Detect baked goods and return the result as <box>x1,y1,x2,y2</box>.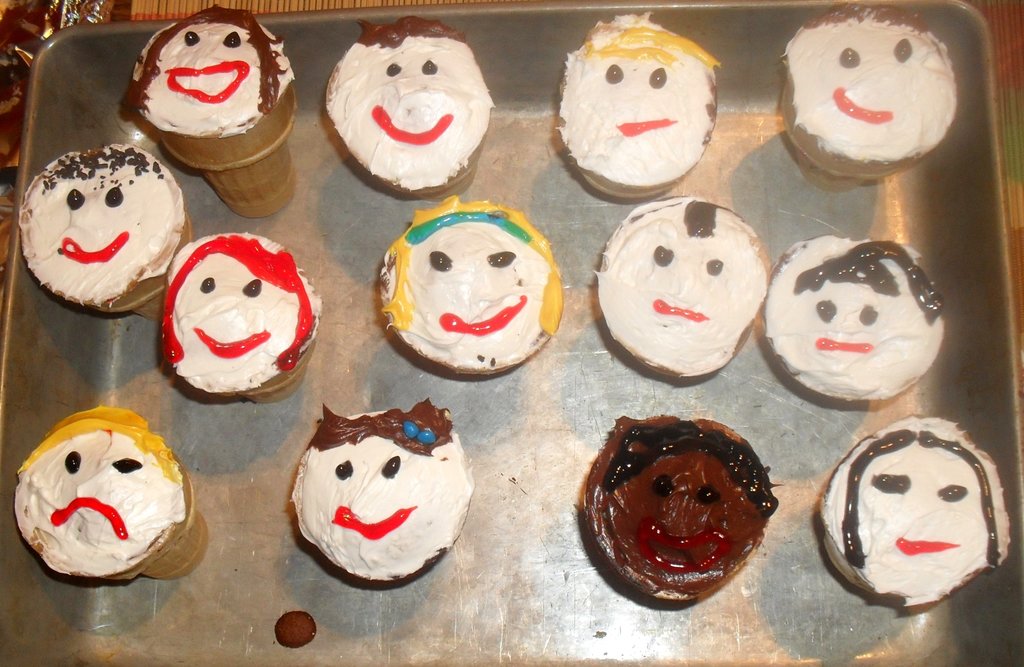
<box>325,14,497,200</box>.
